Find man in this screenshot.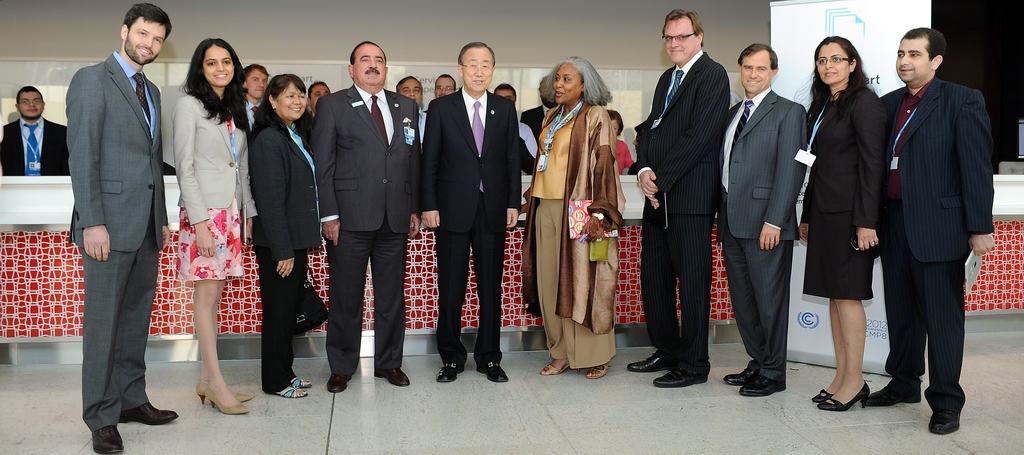
The bounding box for man is (x1=633, y1=10, x2=735, y2=387).
